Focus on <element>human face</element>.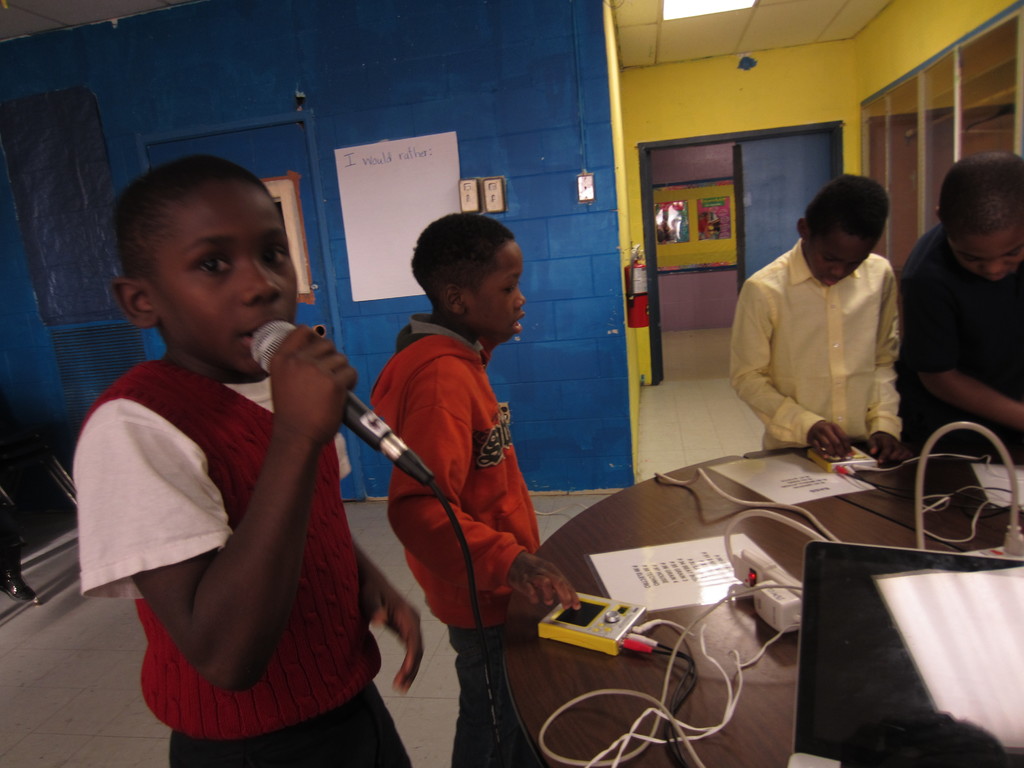
Focused at detection(803, 230, 871, 290).
